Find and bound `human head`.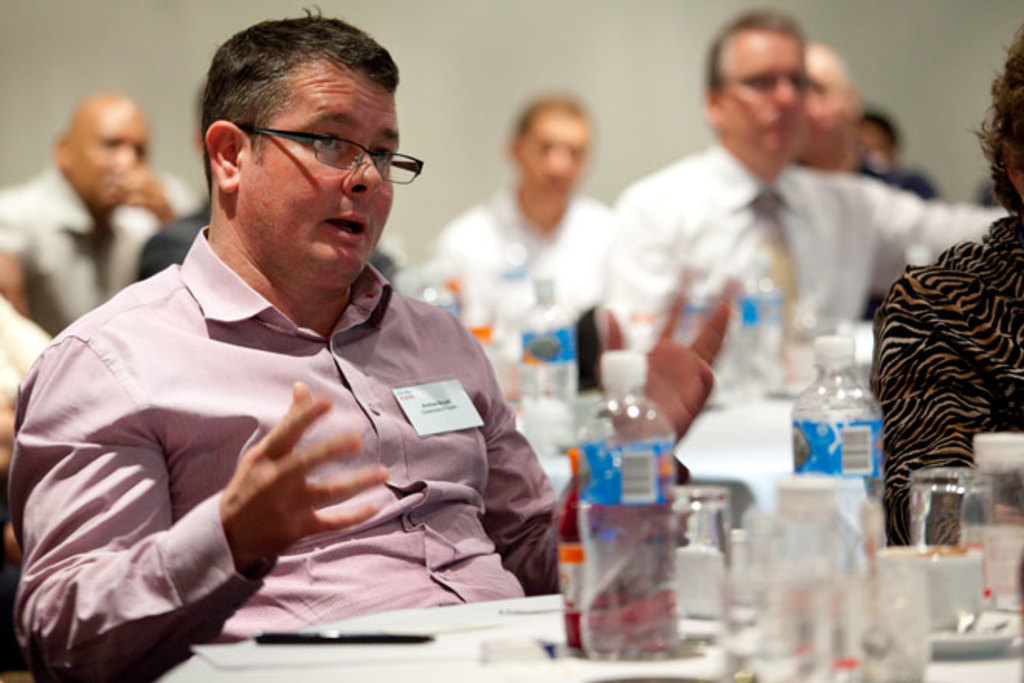
Bound: 704 5 810 171.
